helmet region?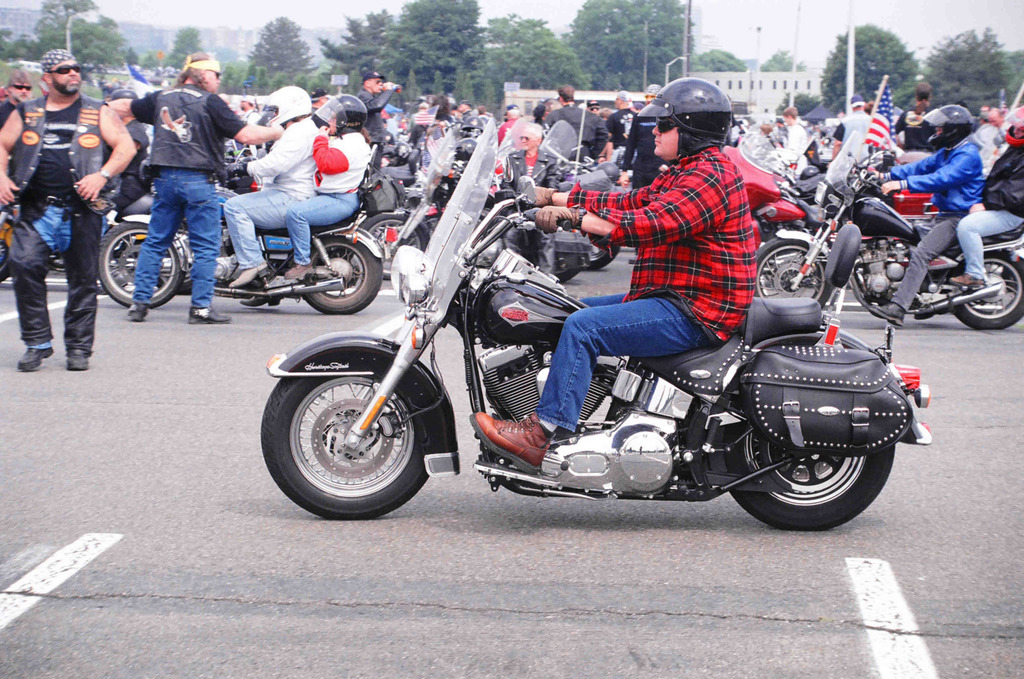
{"left": 310, "top": 94, "right": 352, "bottom": 140}
